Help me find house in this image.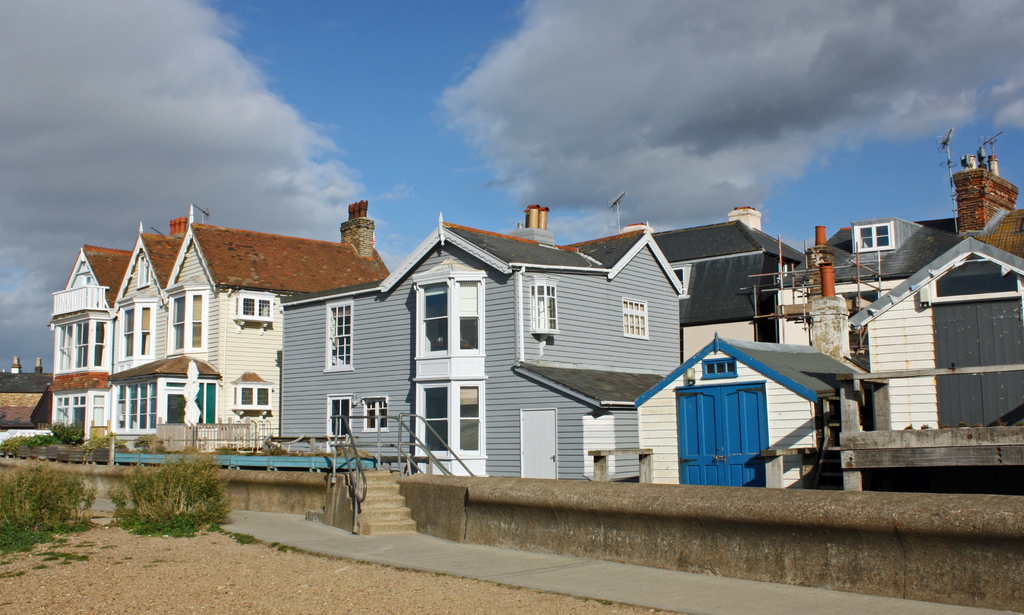
Found it: detection(113, 200, 395, 437).
